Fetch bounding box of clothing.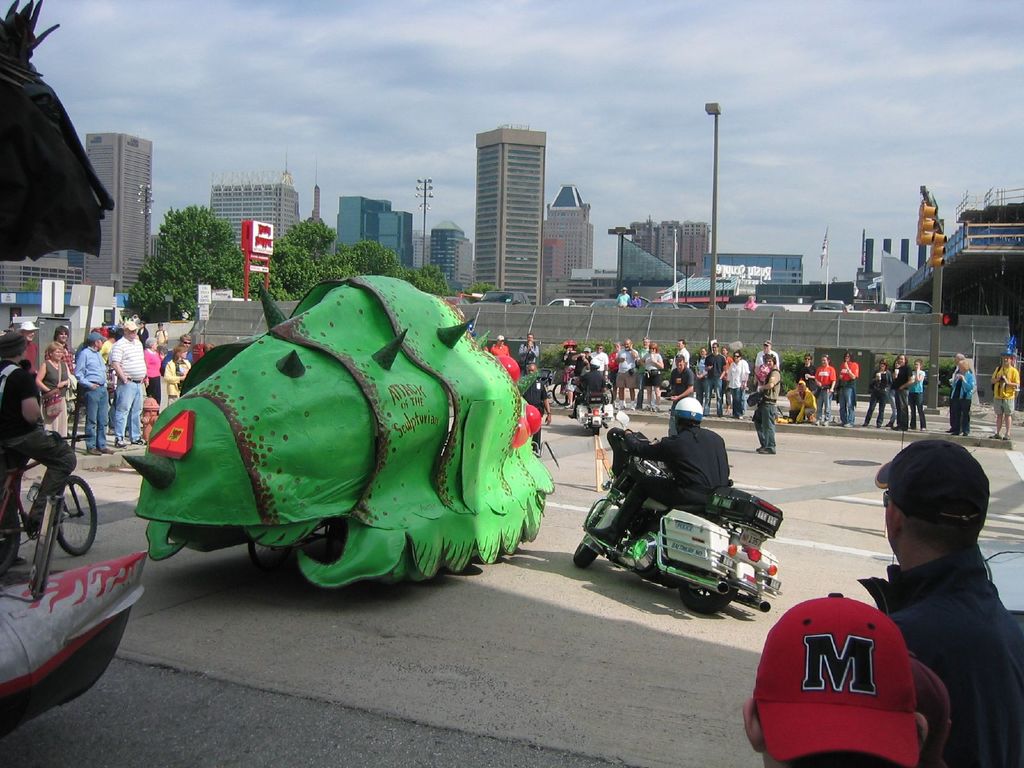
Bbox: pyautogui.locateOnScreen(619, 429, 732, 529).
